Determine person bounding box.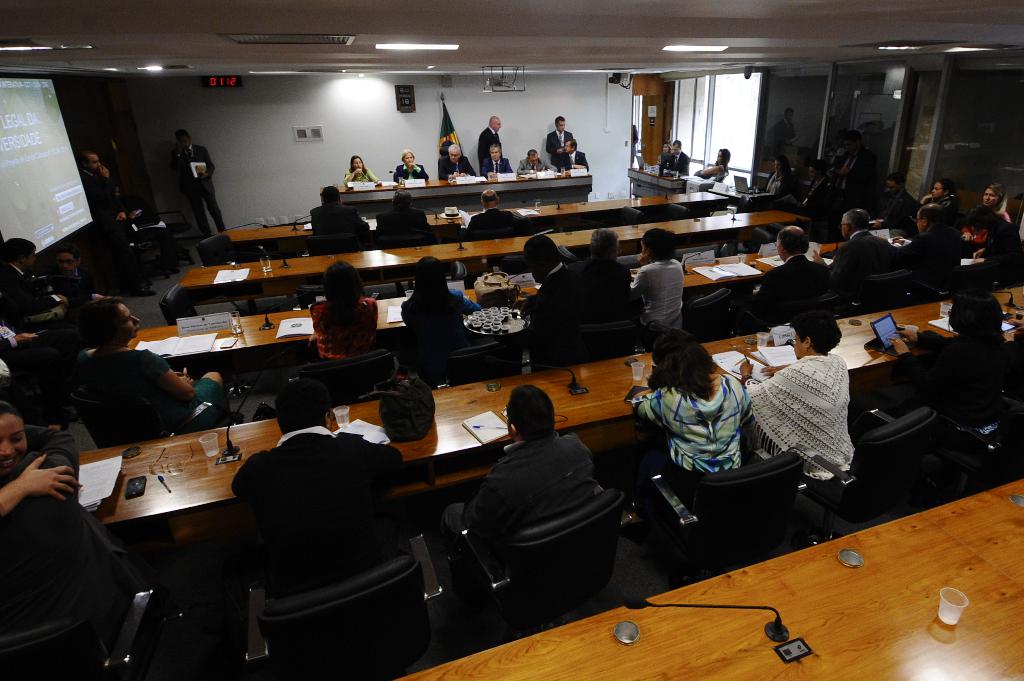
Determined: <box>310,184,371,239</box>.
